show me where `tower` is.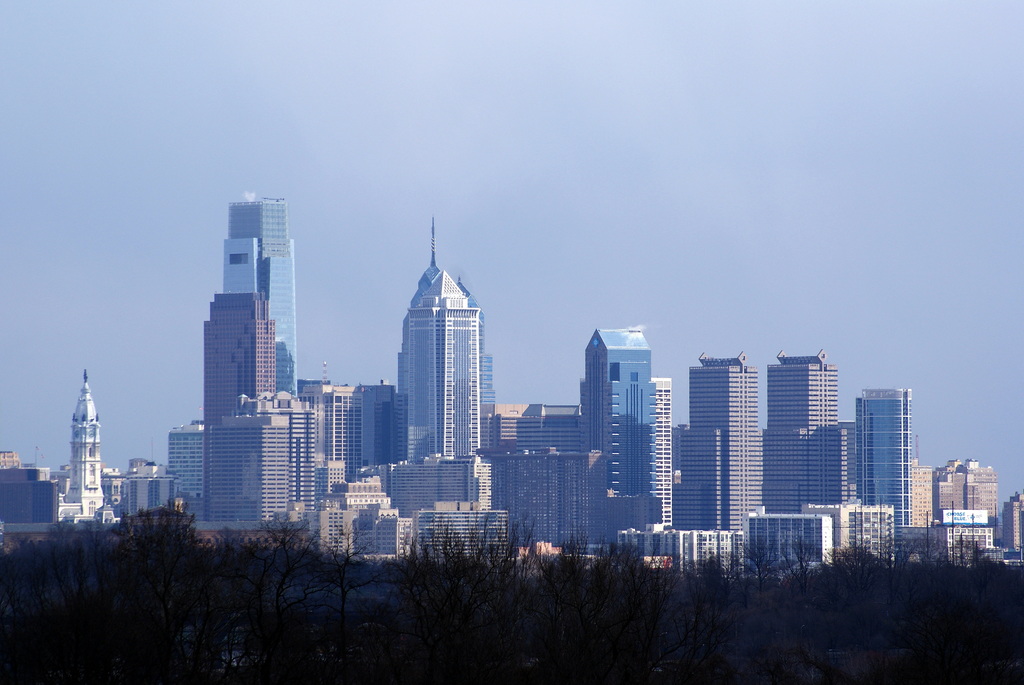
`tower` is at (x1=855, y1=388, x2=910, y2=533).
